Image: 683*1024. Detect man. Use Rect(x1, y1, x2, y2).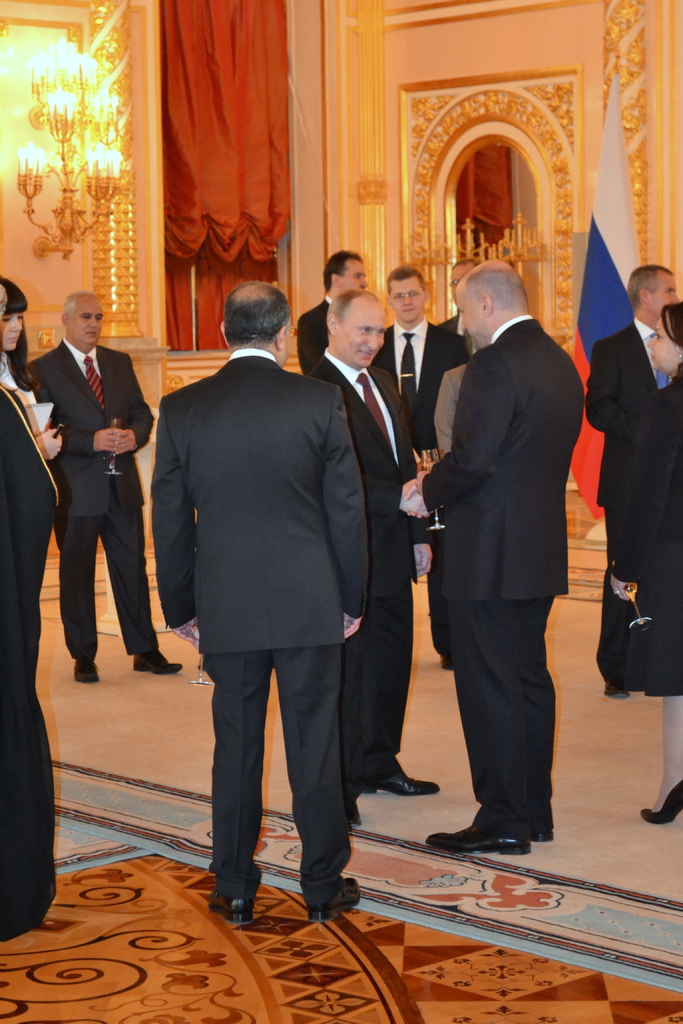
Rect(298, 247, 368, 375).
